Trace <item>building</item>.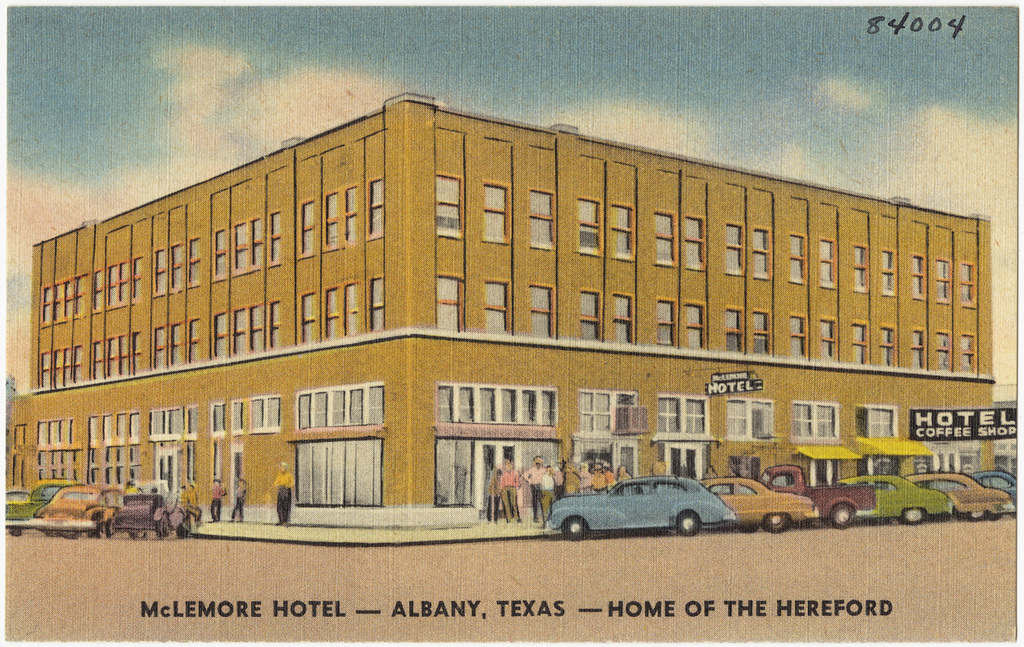
Traced to [x1=994, y1=382, x2=1019, y2=472].
